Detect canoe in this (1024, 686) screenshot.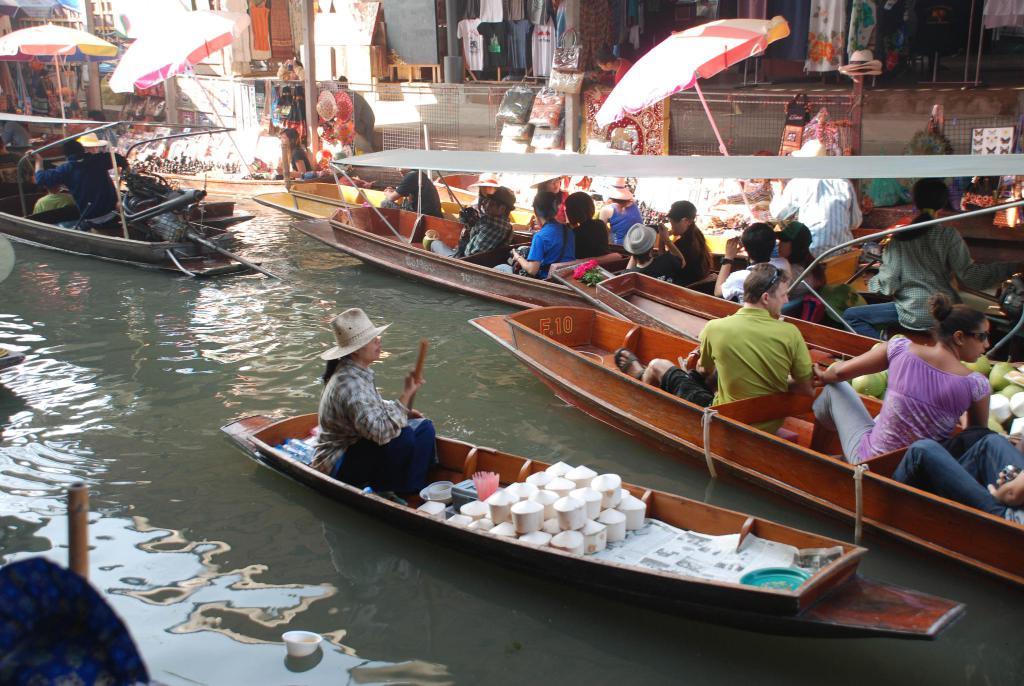
Detection: x1=548, y1=255, x2=1022, y2=453.
